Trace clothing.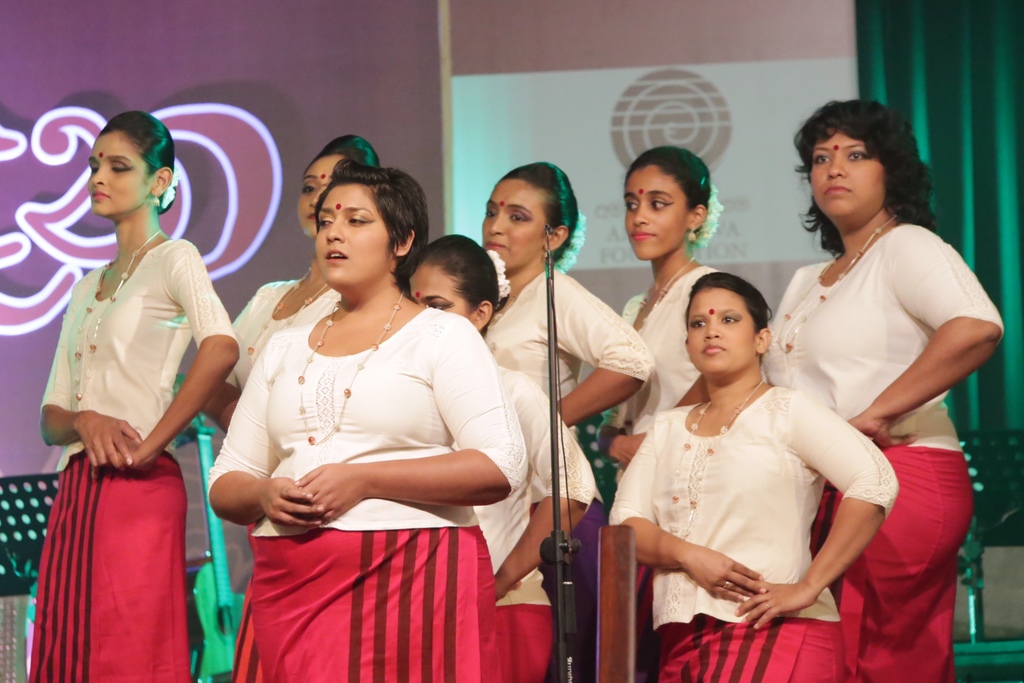
Traced to box(230, 276, 345, 390).
